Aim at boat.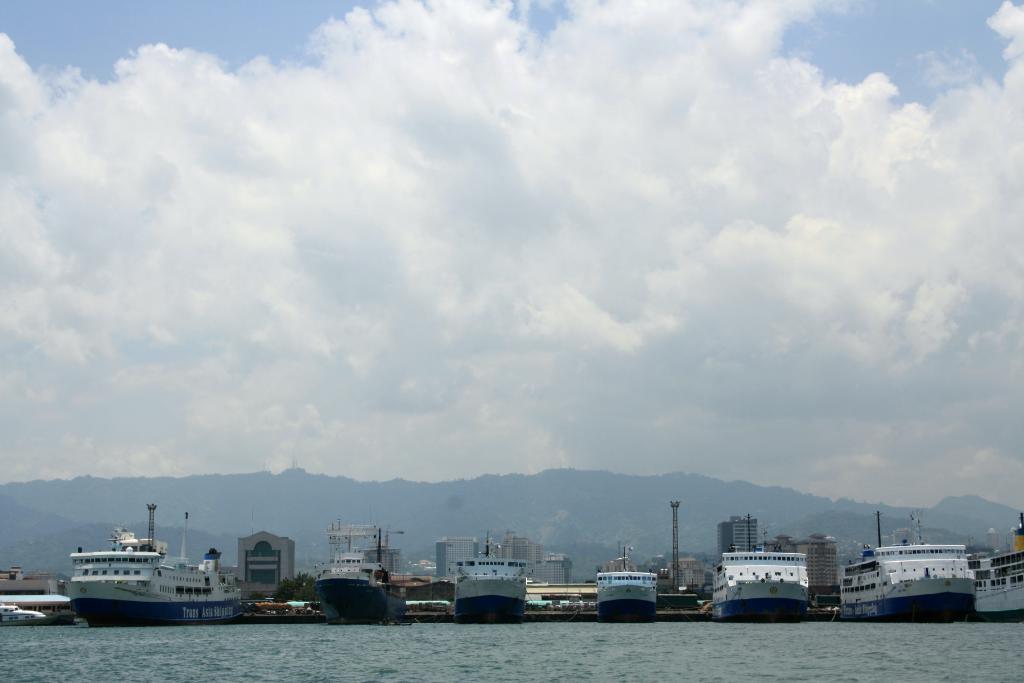
Aimed at (598,571,661,625).
